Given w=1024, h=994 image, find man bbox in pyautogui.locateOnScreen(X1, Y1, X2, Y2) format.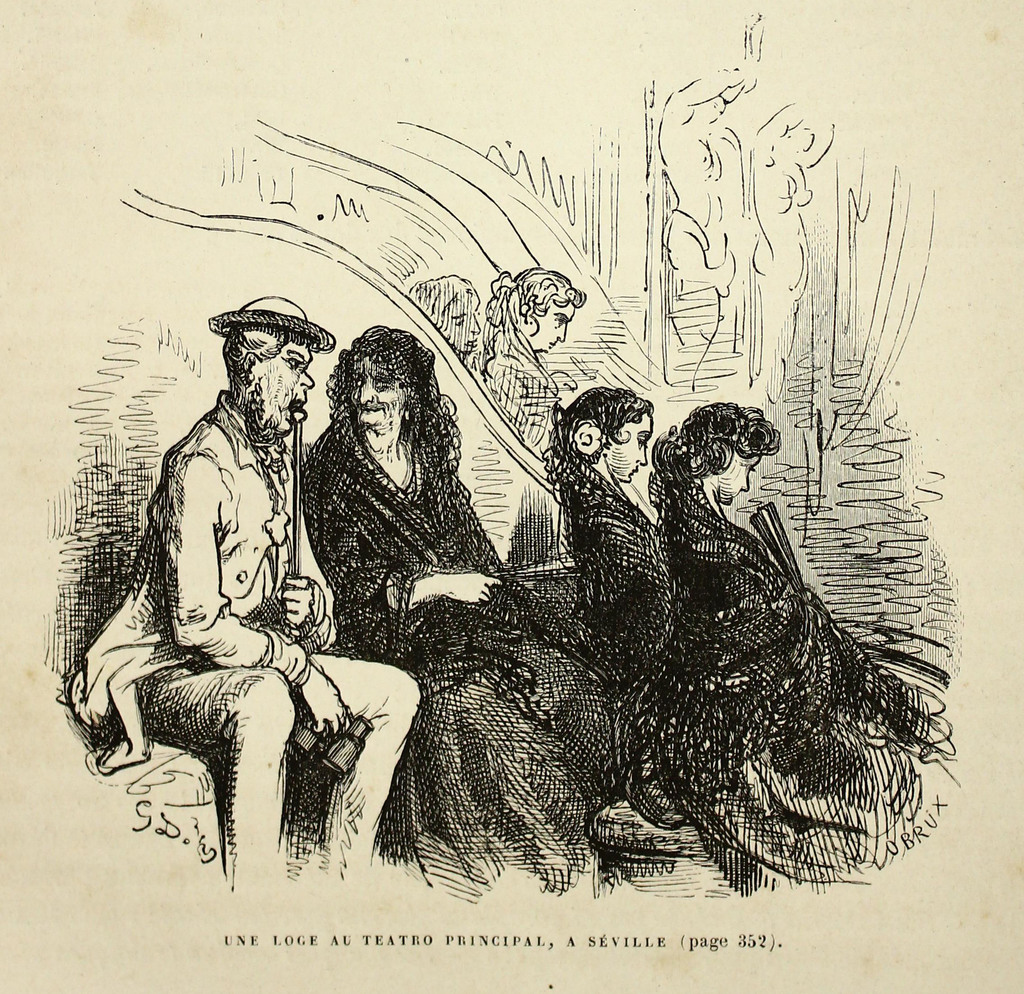
pyautogui.locateOnScreen(105, 287, 402, 890).
